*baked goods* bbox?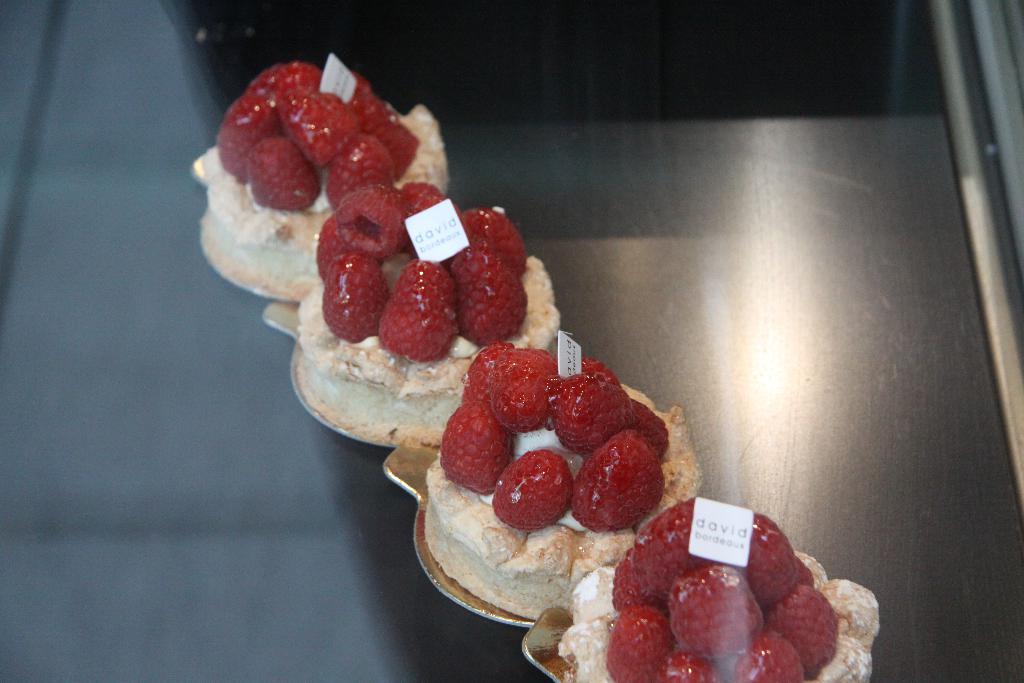
{"left": 427, "top": 337, "right": 693, "bottom": 618}
